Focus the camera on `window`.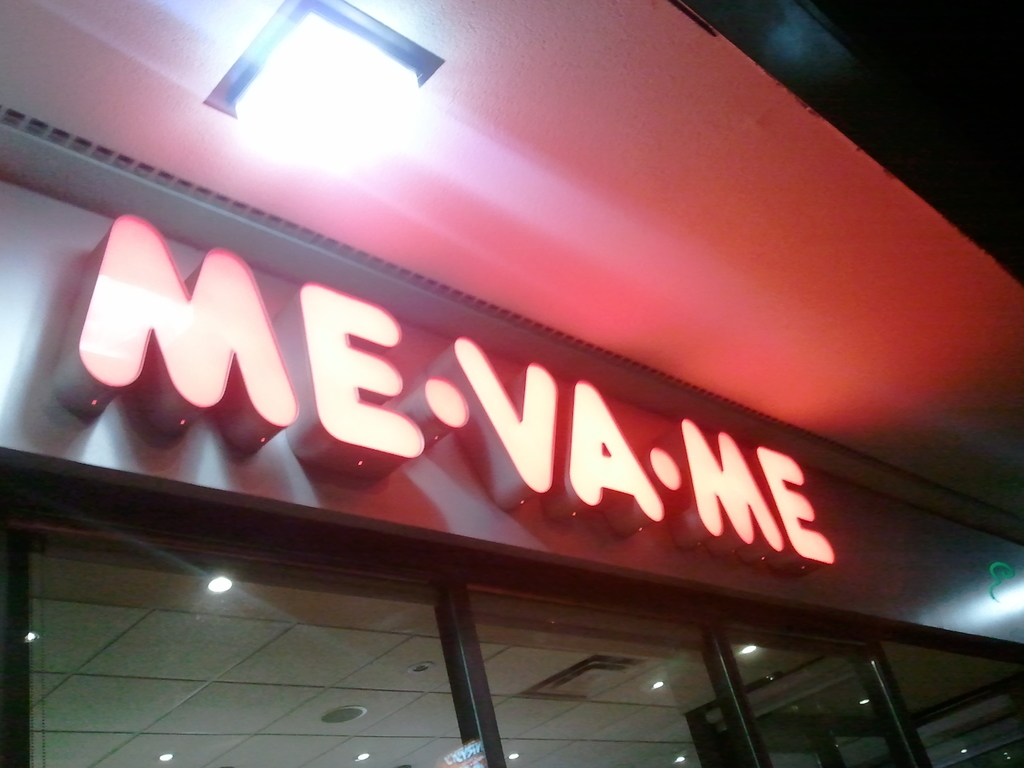
Focus region: locate(28, 550, 469, 767).
